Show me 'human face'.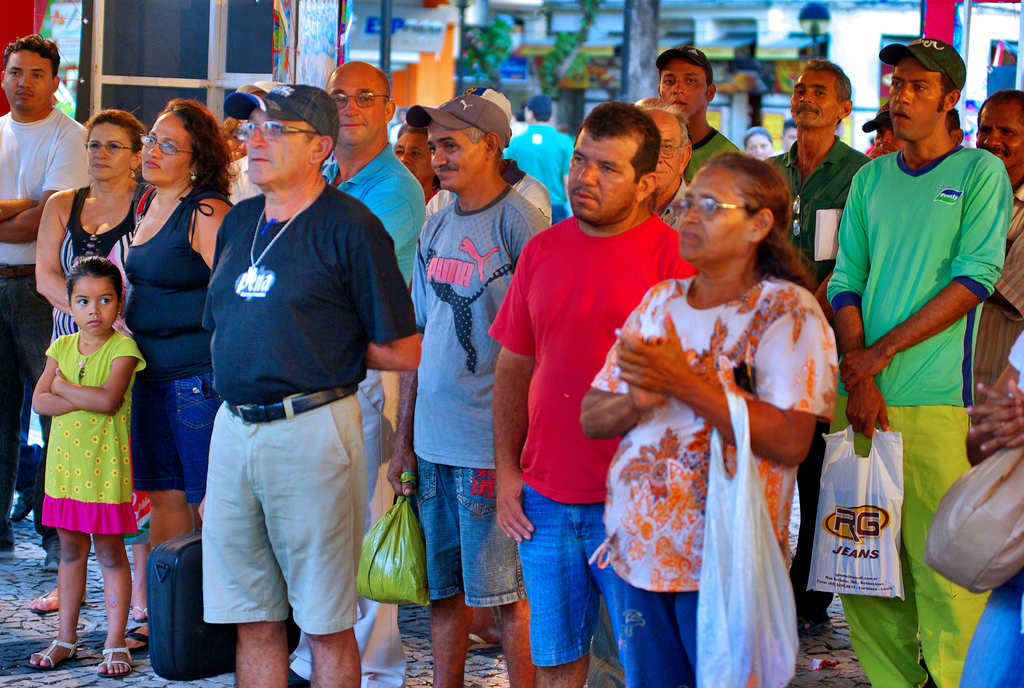
'human face' is here: (86,122,127,179).
